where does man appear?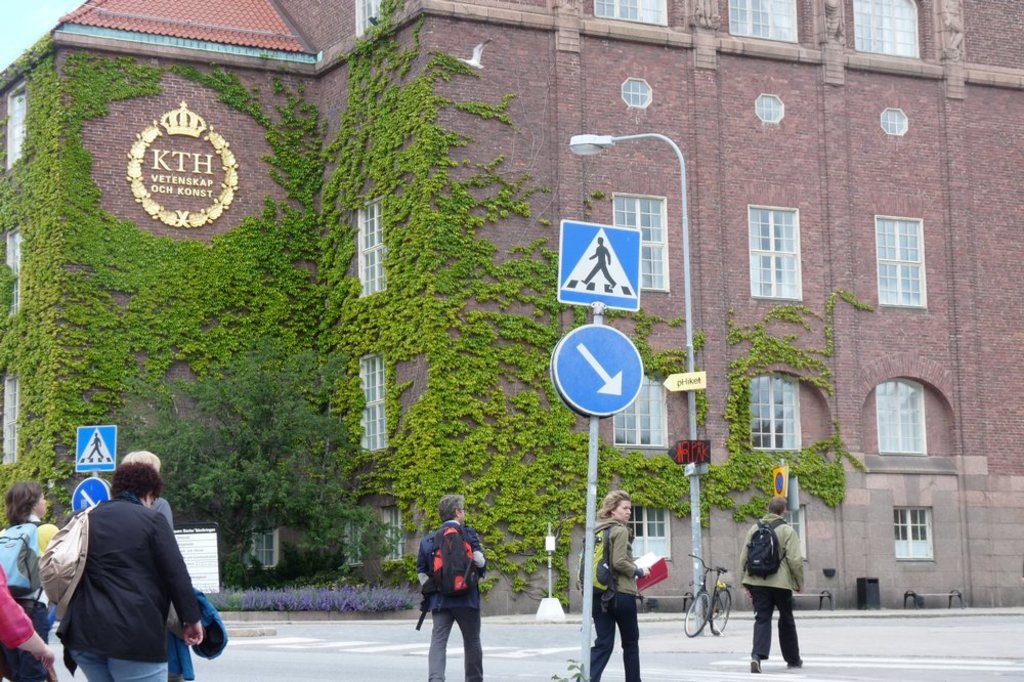
Appears at 116,447,223,681.
